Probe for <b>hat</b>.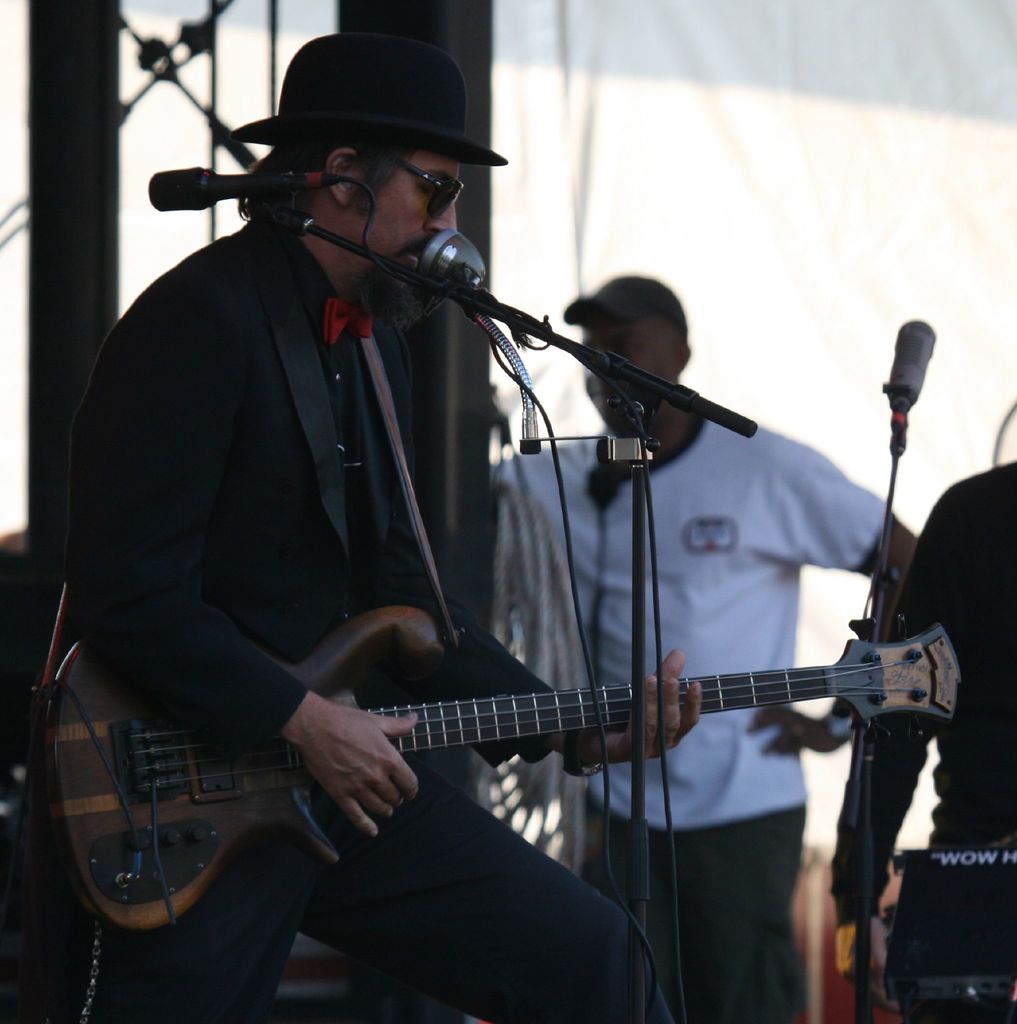
Probe result: 563:267:696:332.
